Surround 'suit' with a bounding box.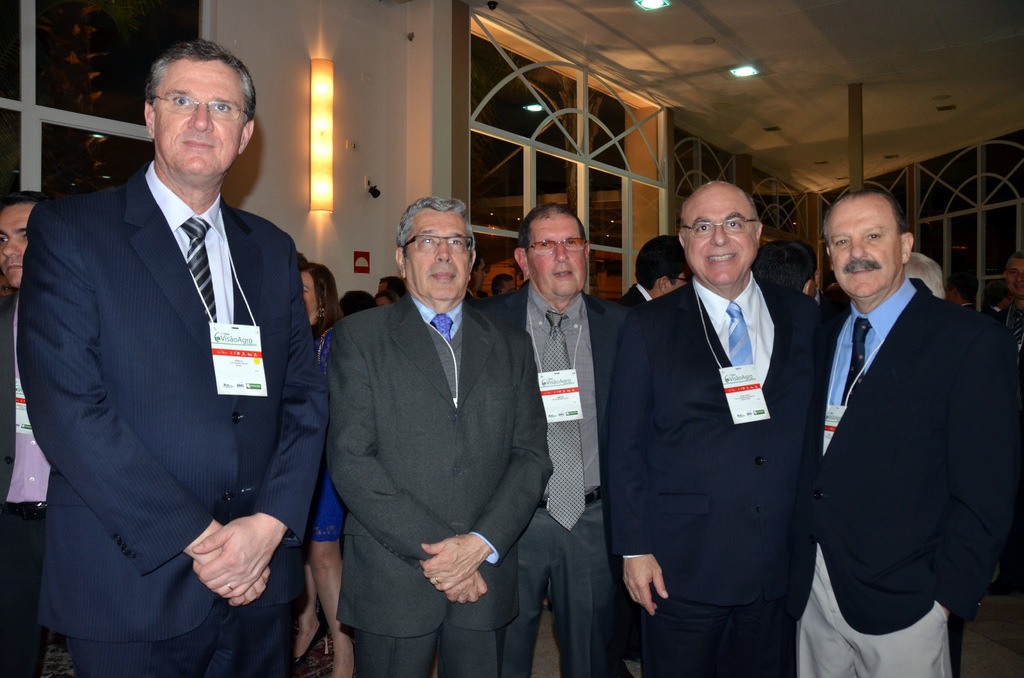
select_region(0, 291, 51, 677).
